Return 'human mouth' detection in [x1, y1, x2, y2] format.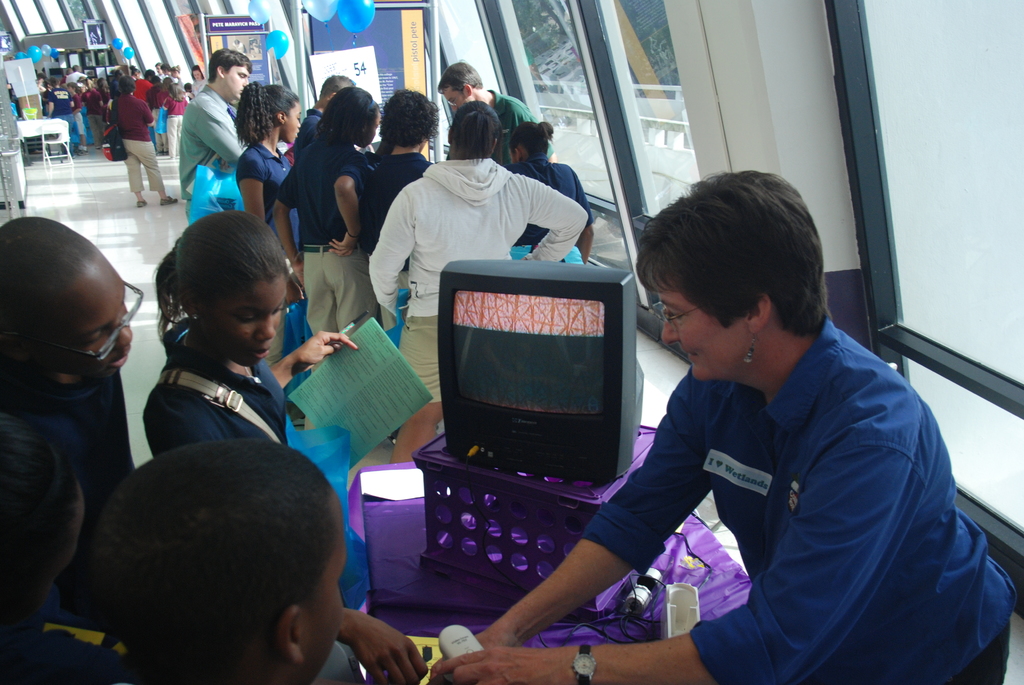
[252, 349, 269, 354].
